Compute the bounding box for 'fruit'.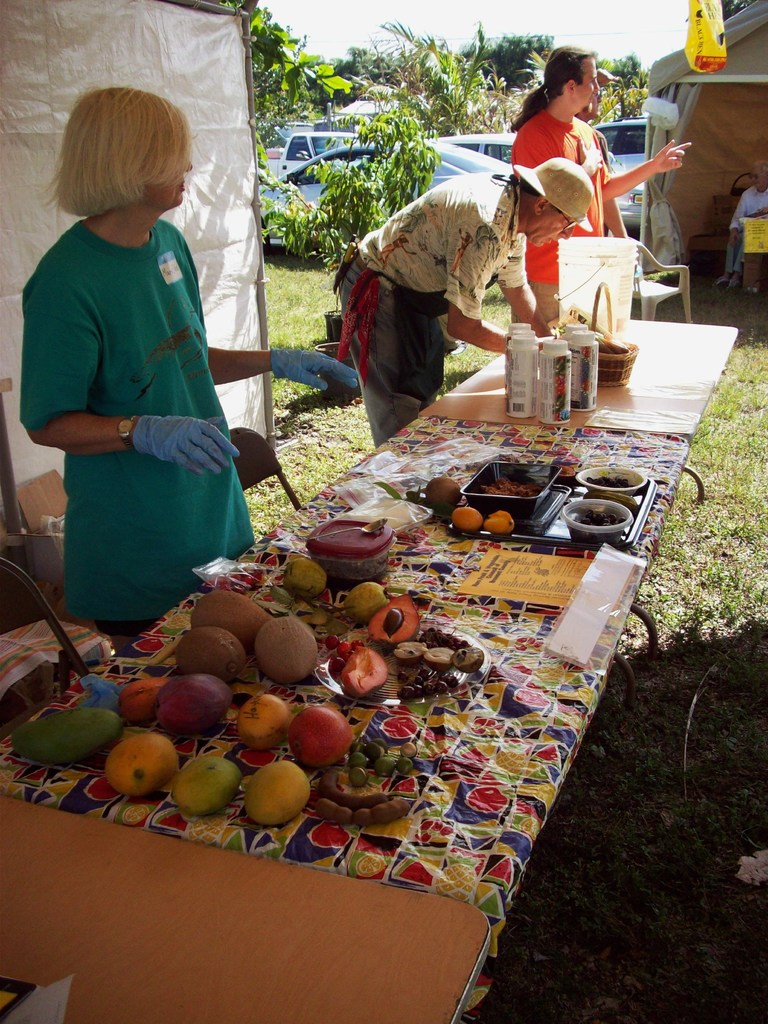
236,764,314,833.
